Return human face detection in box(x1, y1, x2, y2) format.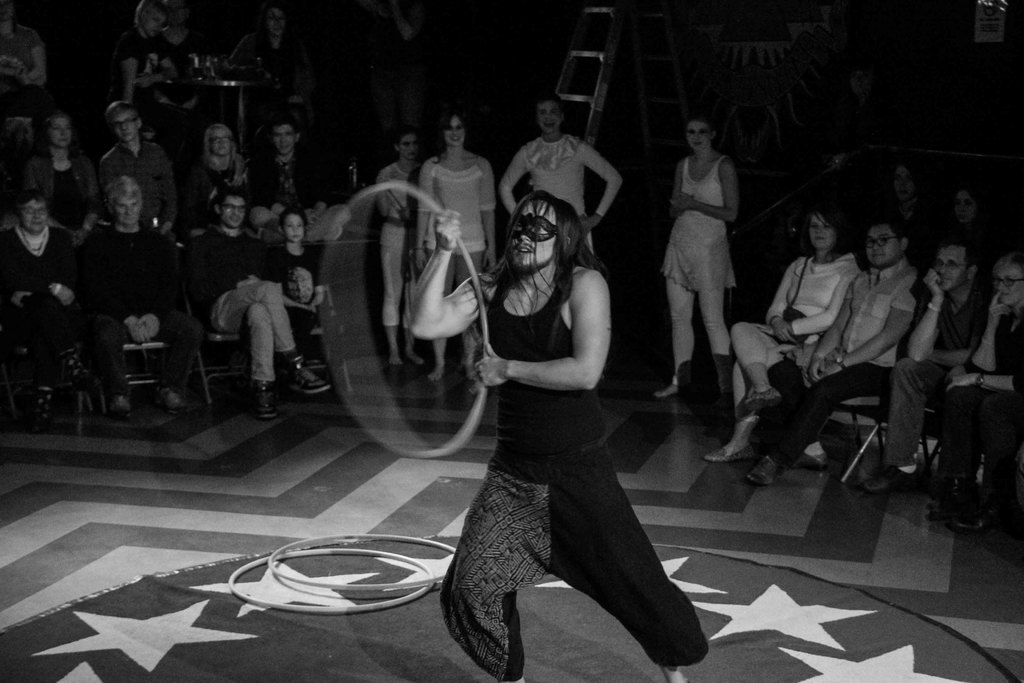
box(893, 169, 913, 201).
